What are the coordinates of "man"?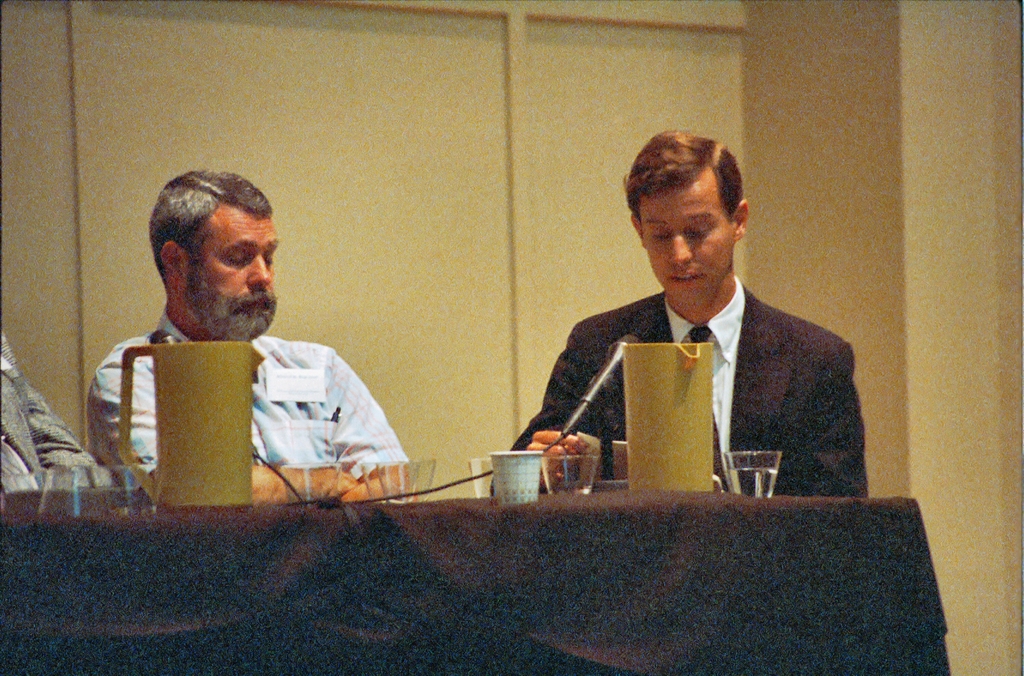
{"left": 0, "top": 328, "right": 115, "bottom": 494}.
